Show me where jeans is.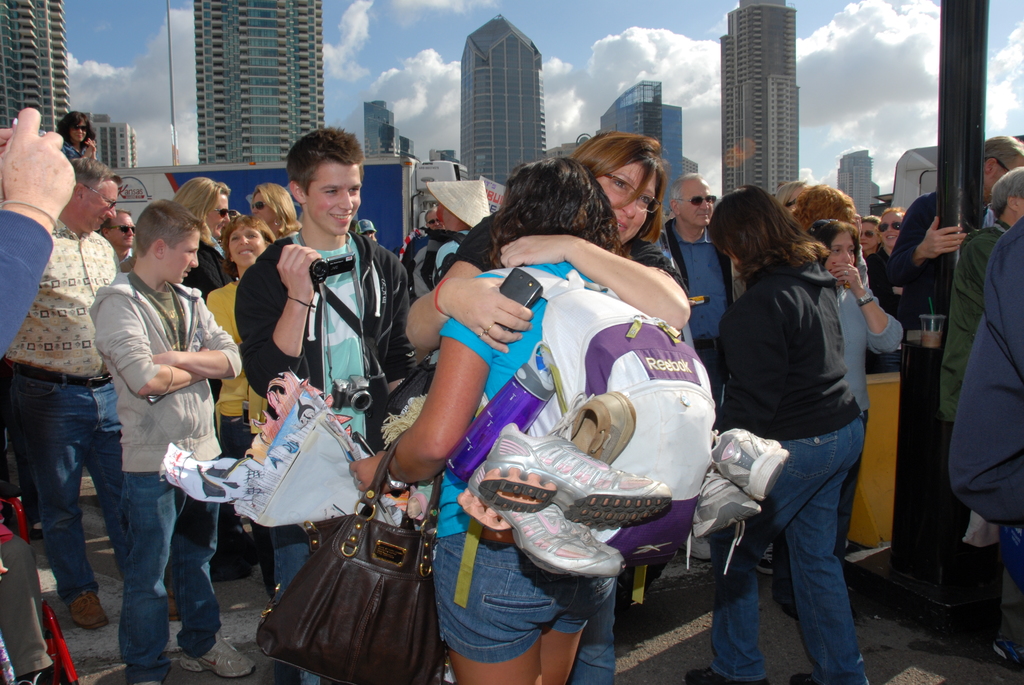
jeans is at bbox=[566, 587, 618, 684].
